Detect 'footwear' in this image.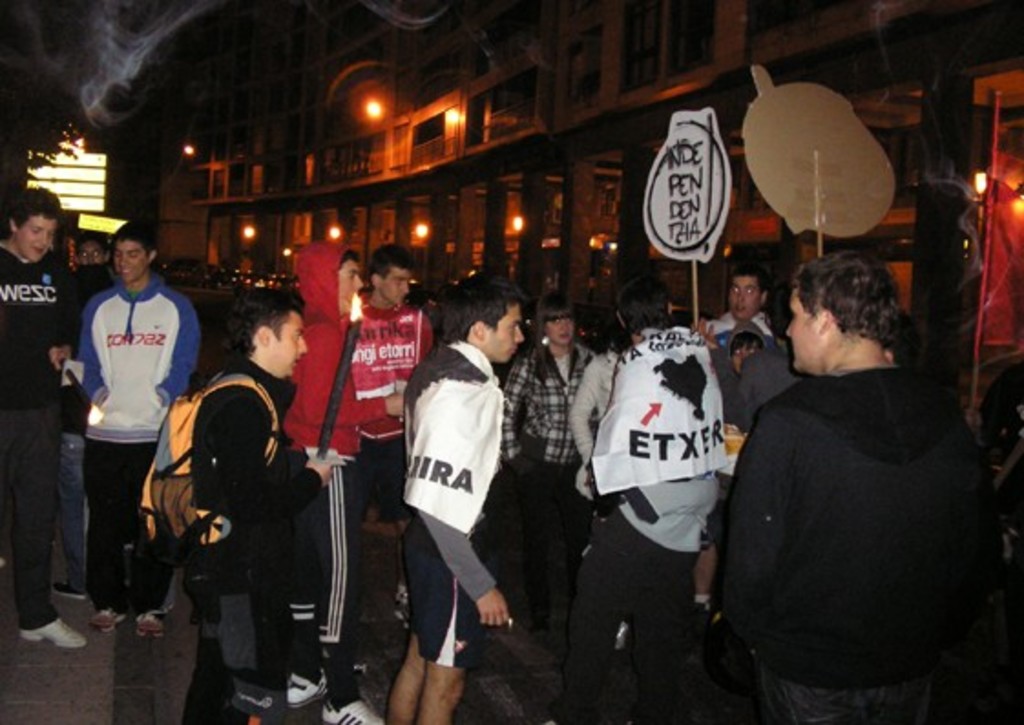
Detection: pyautogui.locateOnScreen(285, 674, 323, 714).
